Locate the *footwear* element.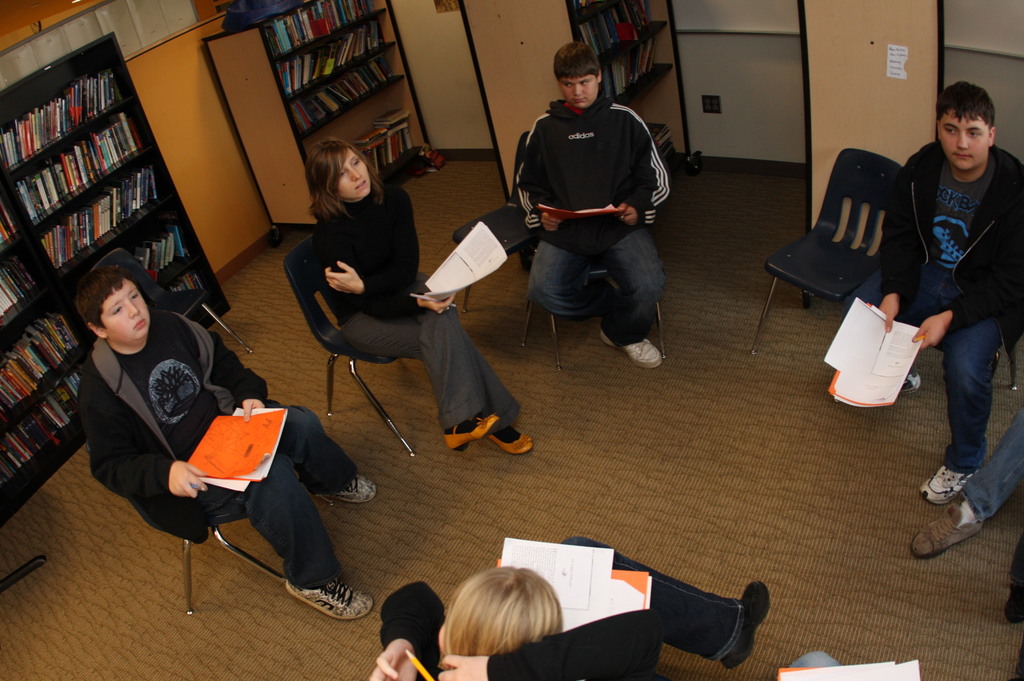
Element bbox: [x1=440, y1=403, x2=500, y2=445].
